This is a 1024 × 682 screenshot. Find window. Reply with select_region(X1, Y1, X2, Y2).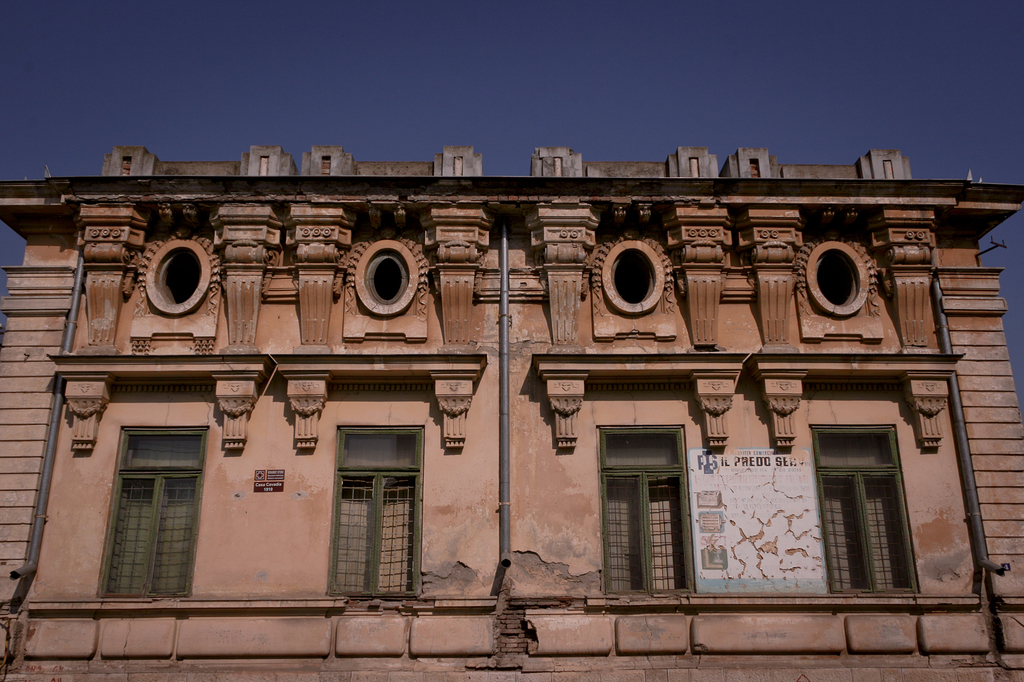
select_region(604, 243, 662, 318).
